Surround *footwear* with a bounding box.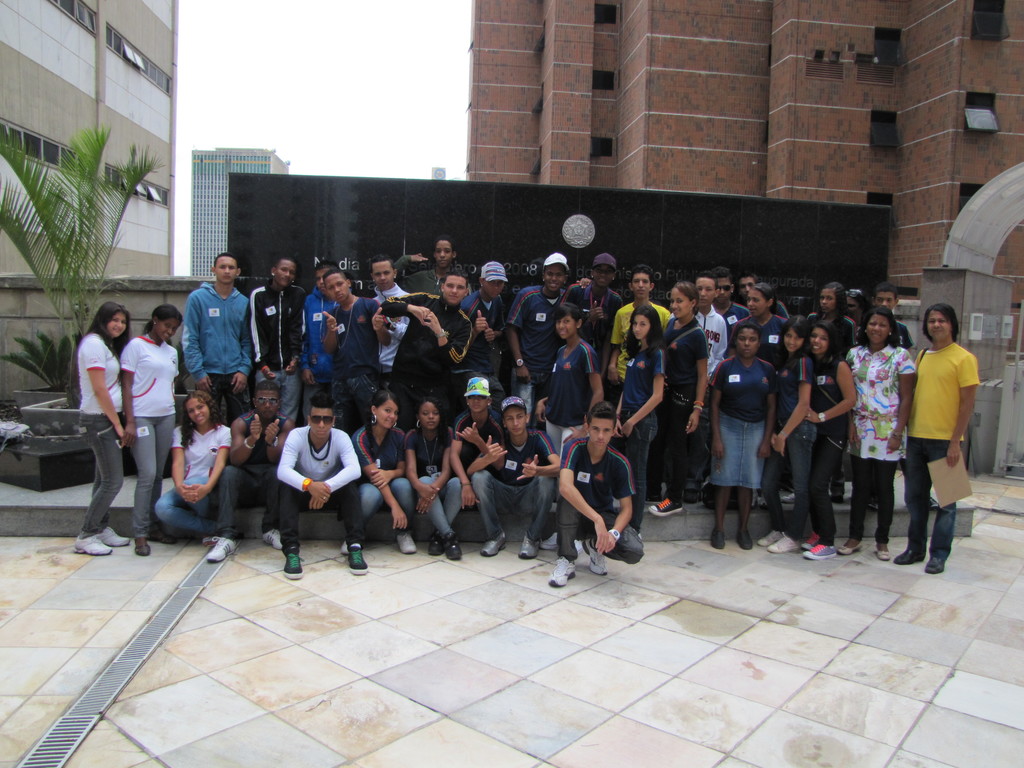
x1=832, y1=492, x2=843, y2=506.
